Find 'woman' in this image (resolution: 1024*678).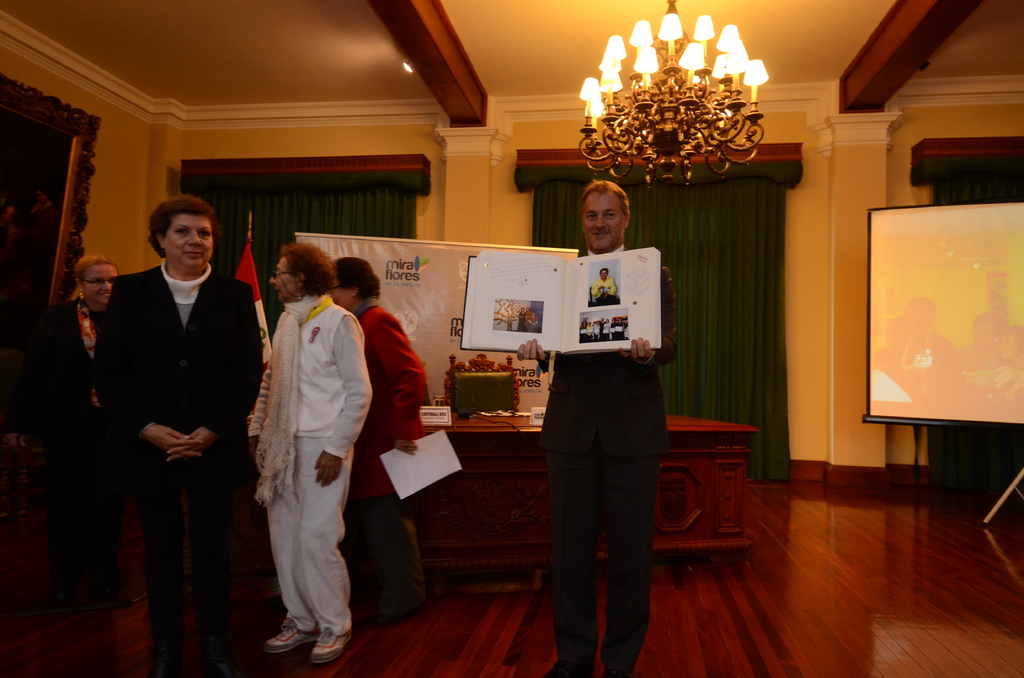
left=81, top=198, right=260, bottom=677.
